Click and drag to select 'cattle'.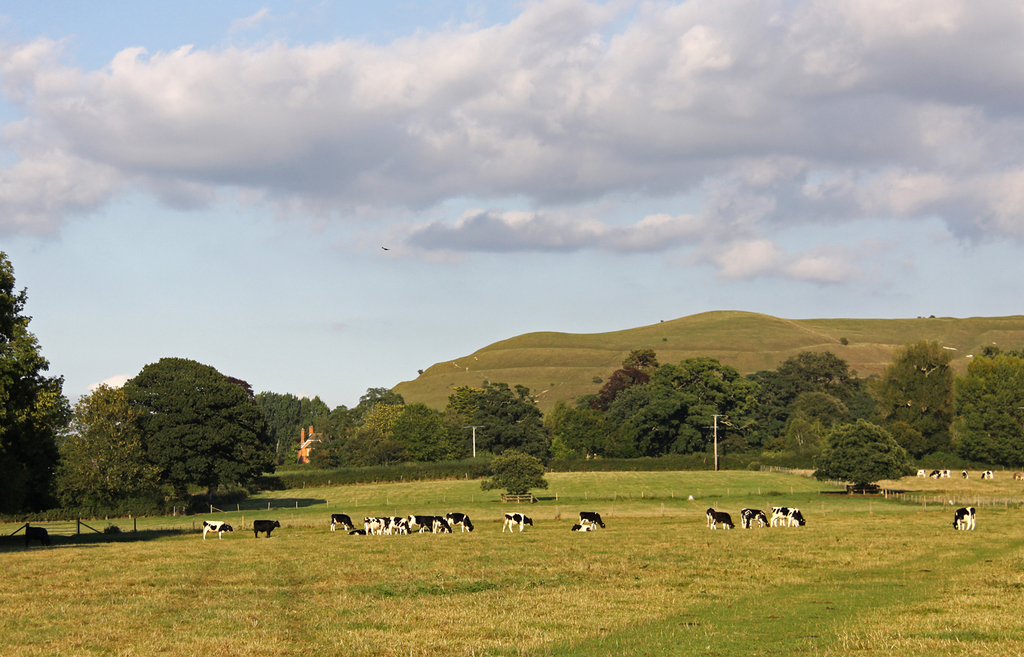
Selection: box(200, 520, 231, 540).
